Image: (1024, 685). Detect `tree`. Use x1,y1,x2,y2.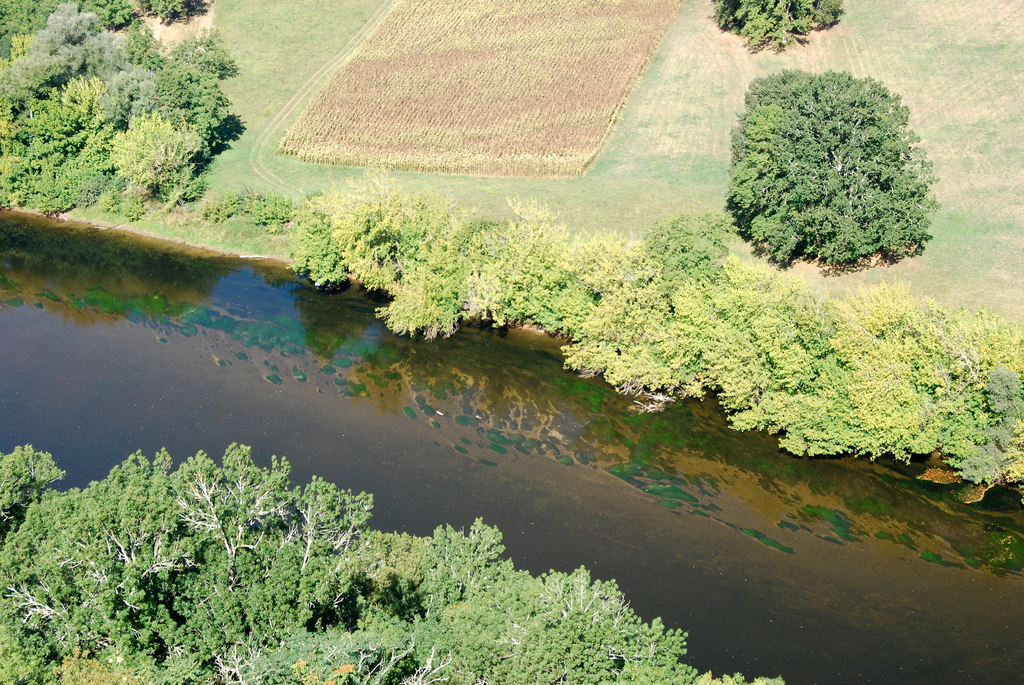
0,0,225,219.
